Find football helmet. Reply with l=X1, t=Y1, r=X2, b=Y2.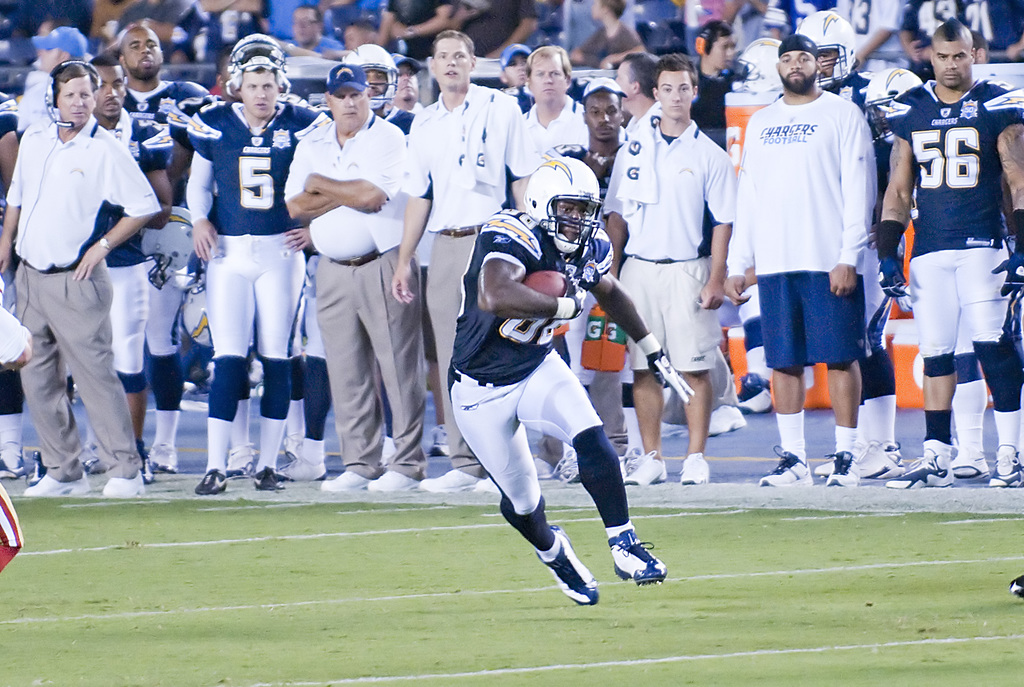
l=524, t=160, r=601, b=252.
